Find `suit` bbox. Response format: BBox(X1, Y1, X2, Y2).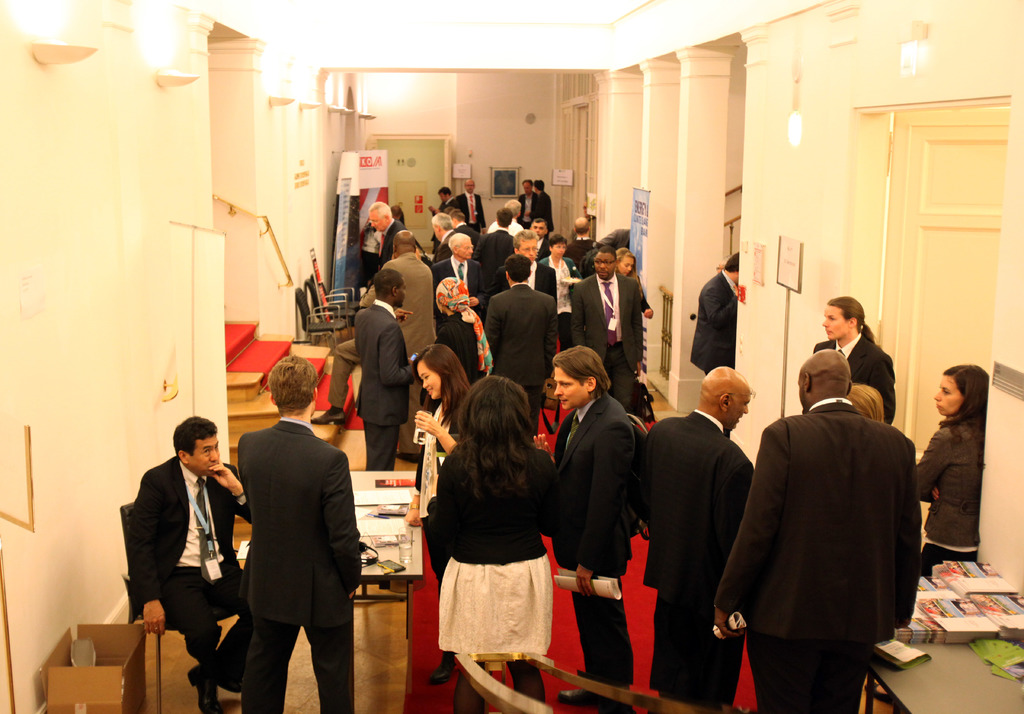
BBox(534, 236, 549, 257).
